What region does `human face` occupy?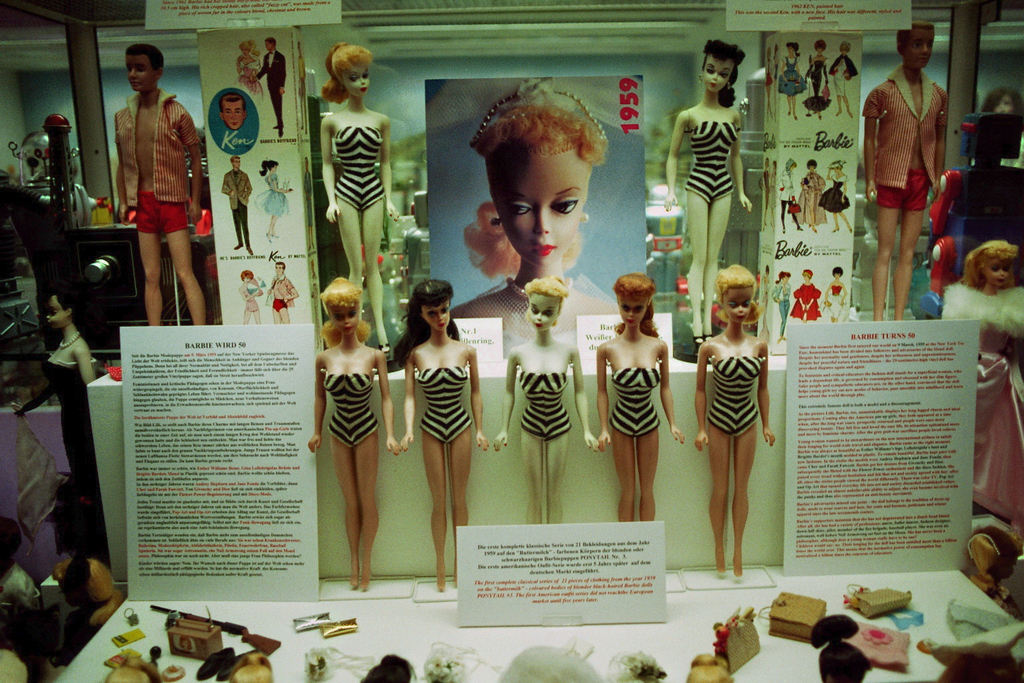
{"x1": 425, "y1": 301, "x2": 450, "y2": 332}.
